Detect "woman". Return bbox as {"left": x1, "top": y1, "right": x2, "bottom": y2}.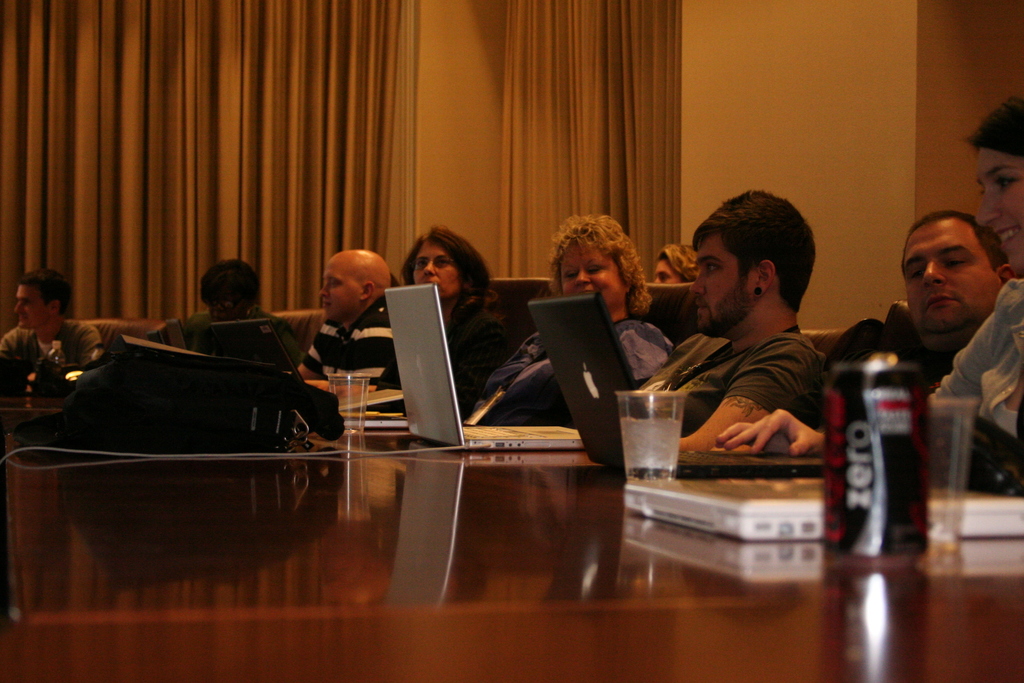
{"left": 460, "top": 210, "right": 686, "bottom": 450}.
